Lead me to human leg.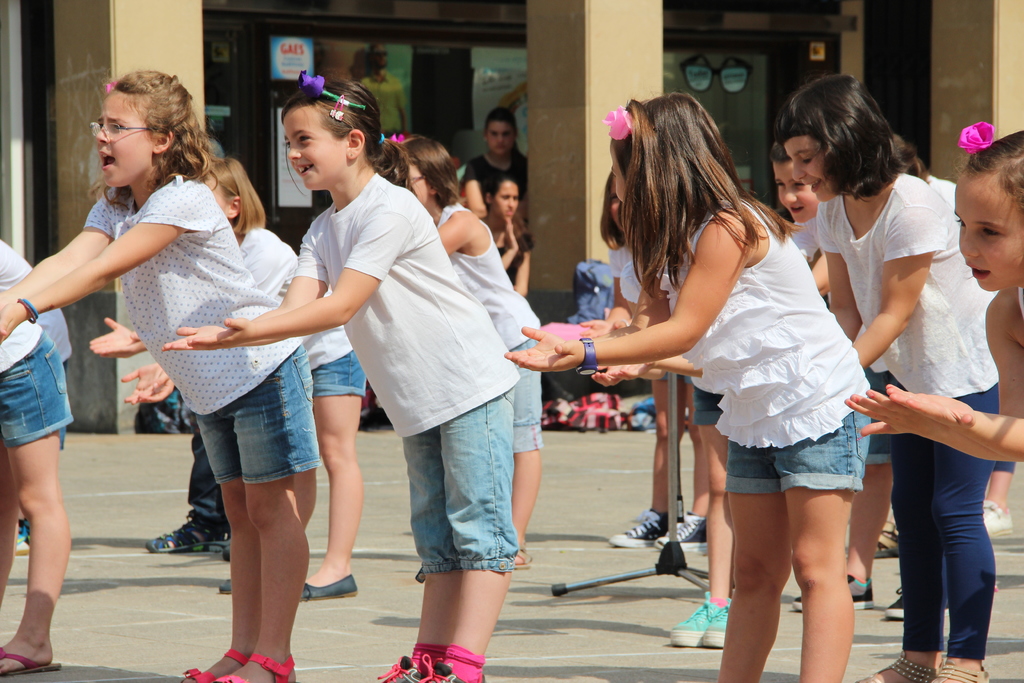
Lead to {"x1": 412, "y1": 388, "x2": 518, "y2": 682}.
